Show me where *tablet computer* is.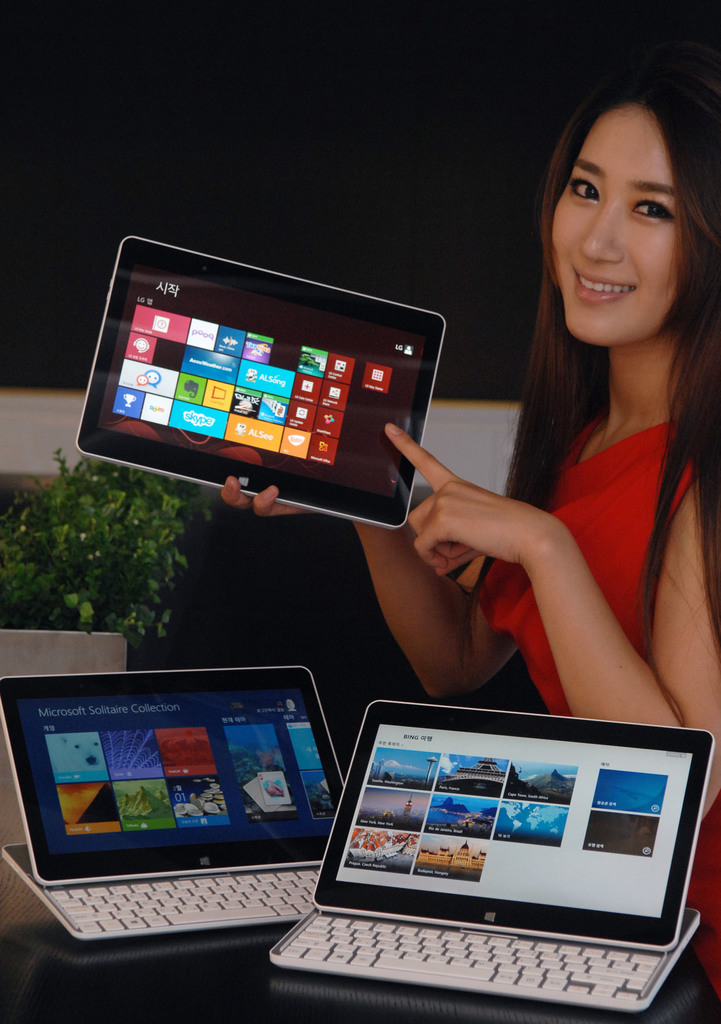
*tablet computer* is at 0/666/349/886.
